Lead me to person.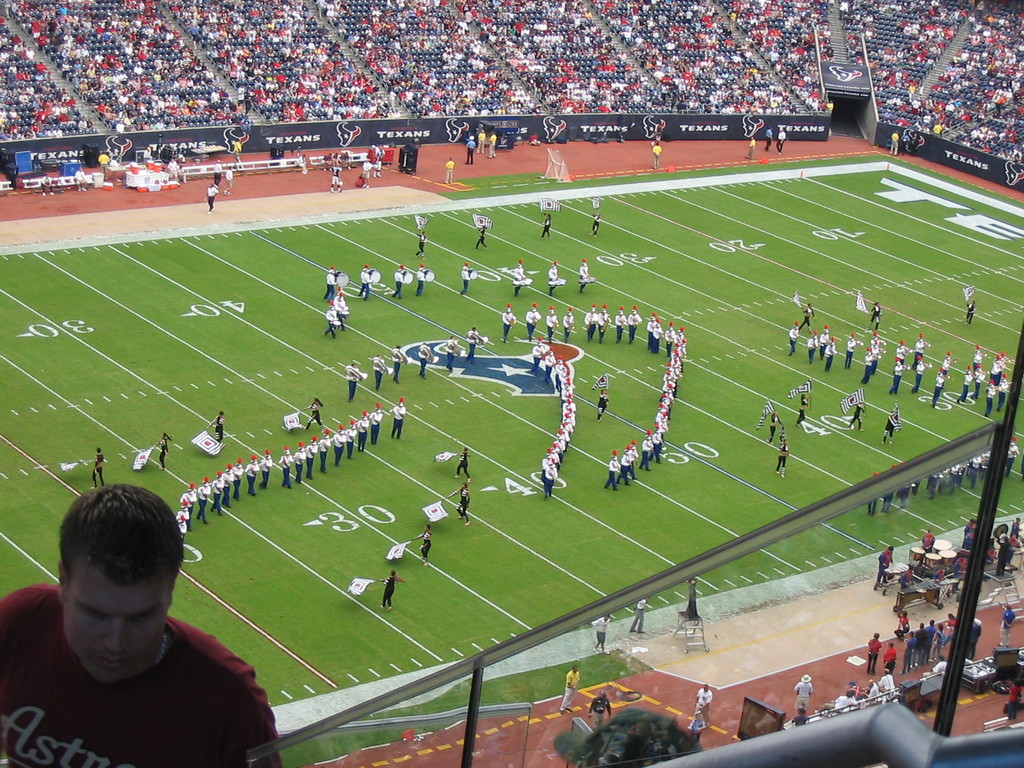
Lead to 410/230/429/262.
